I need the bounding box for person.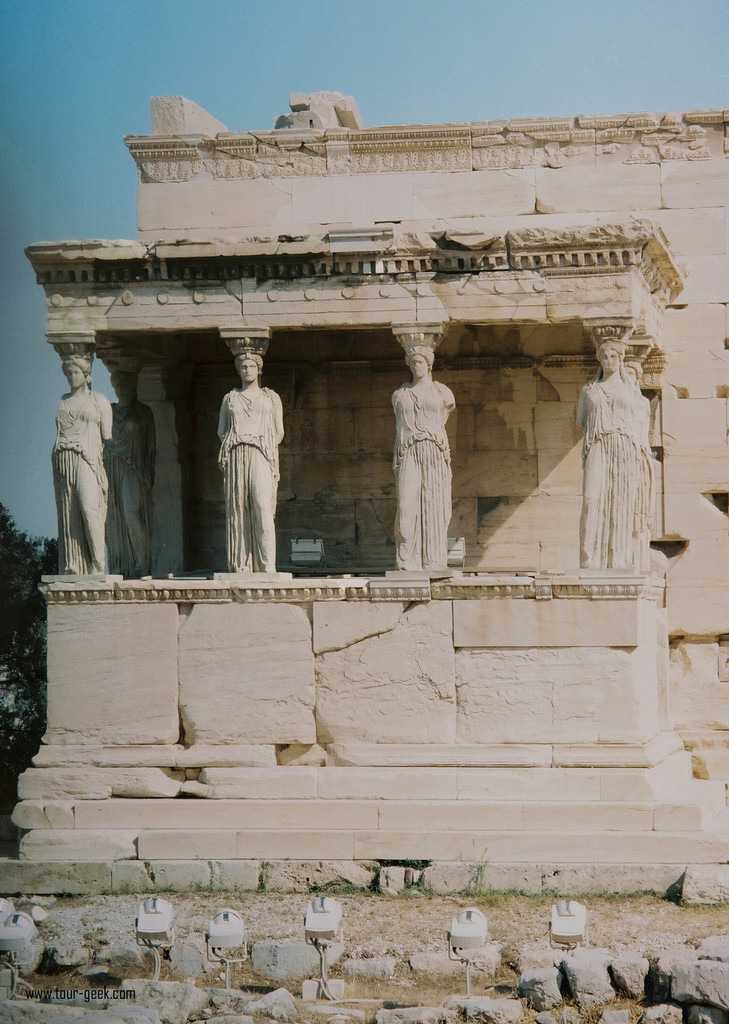
Here it is: 54, 355, 113, 570.
